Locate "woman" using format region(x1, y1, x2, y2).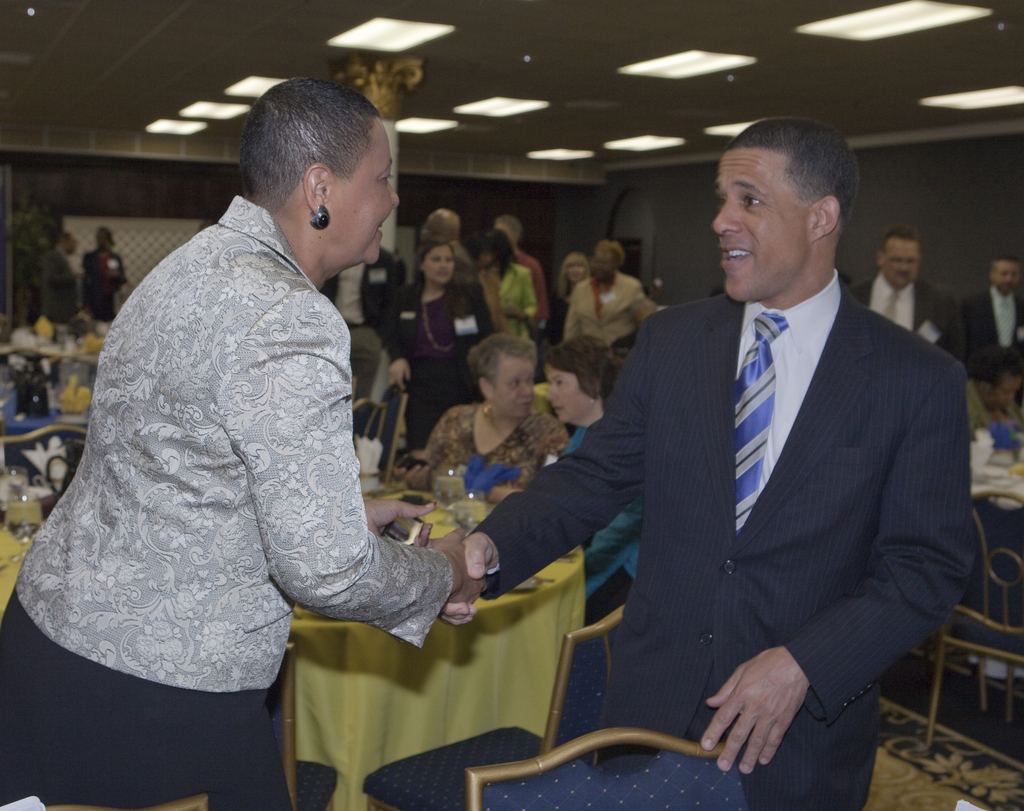
region(0, 78, 504, 810).
